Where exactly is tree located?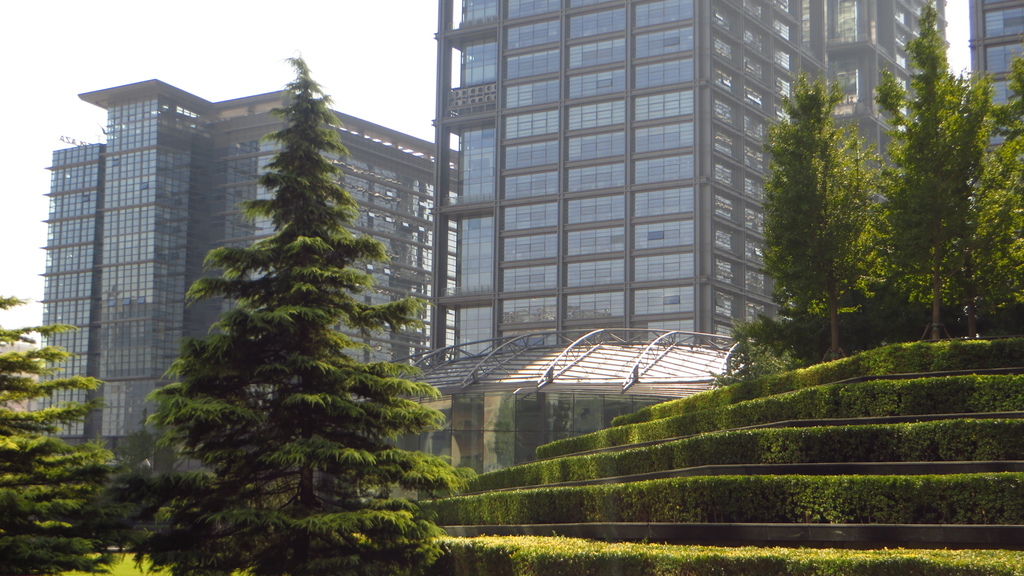
Its bounding box is 88:48:479:575.
